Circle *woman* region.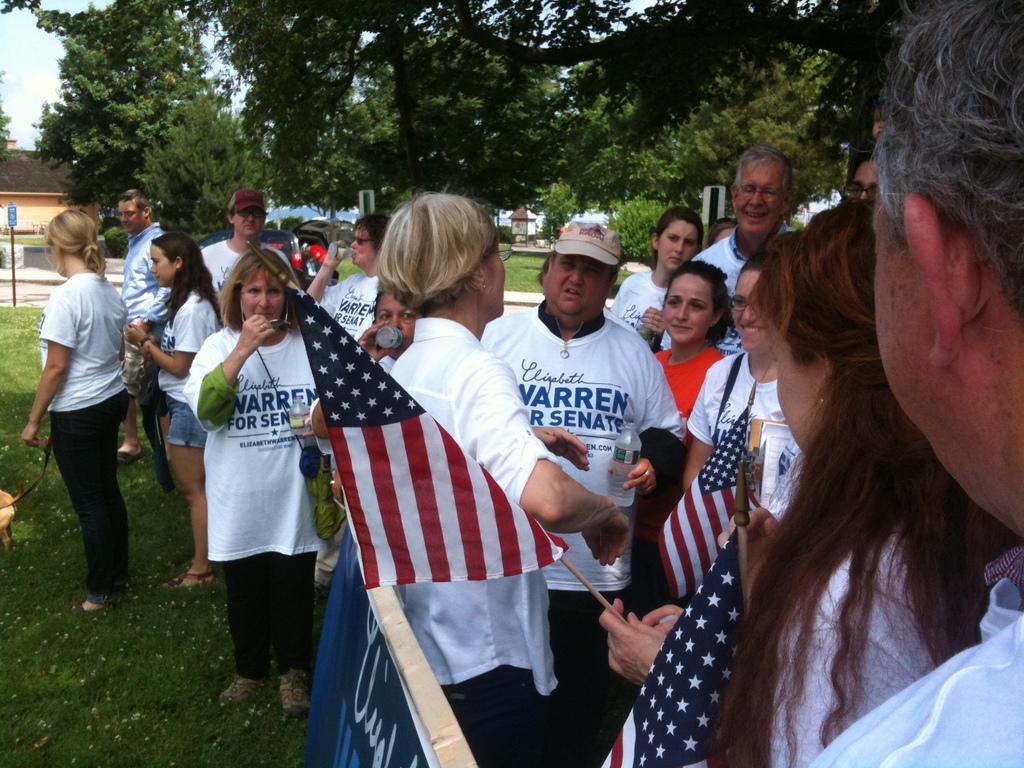
Region: locate(636, 260, 733, 622).
